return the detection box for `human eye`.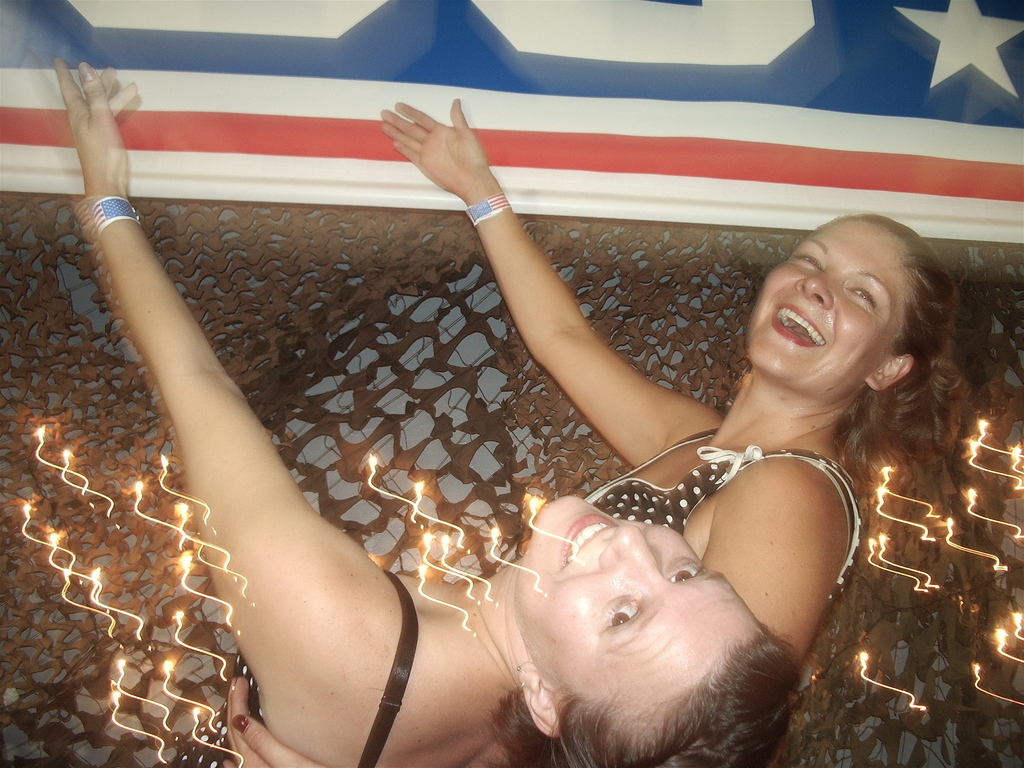
794, 249, 828, 275.
